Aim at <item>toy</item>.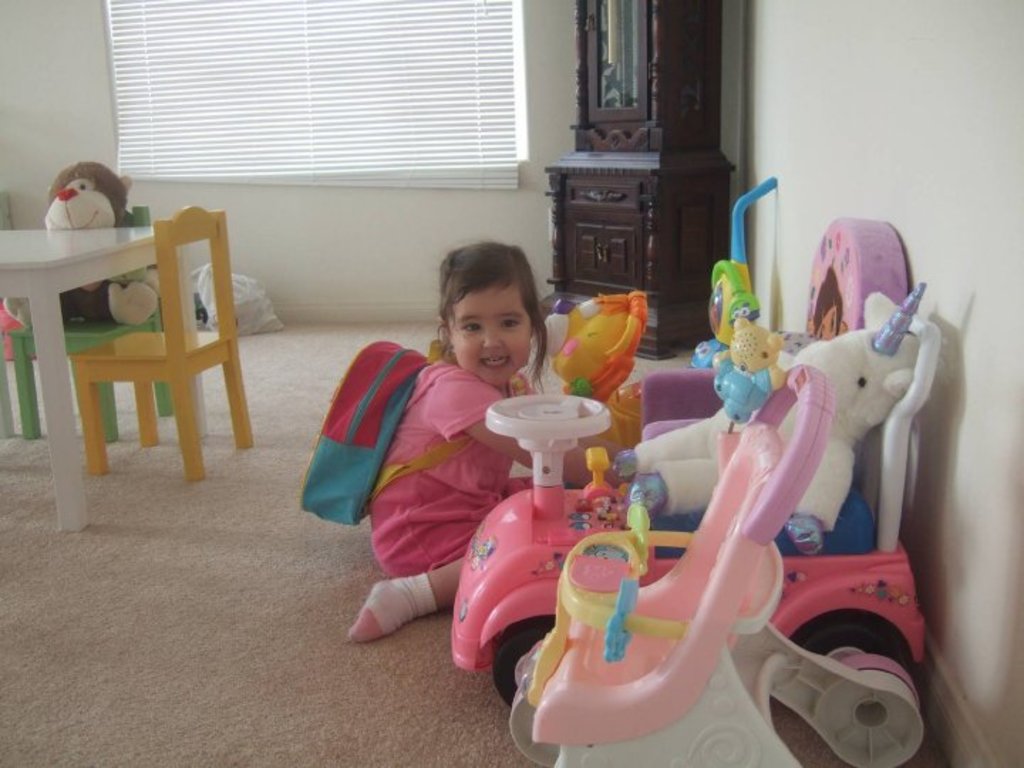
Aimed at x1=448 y1=287 x2=933 y2=708.
